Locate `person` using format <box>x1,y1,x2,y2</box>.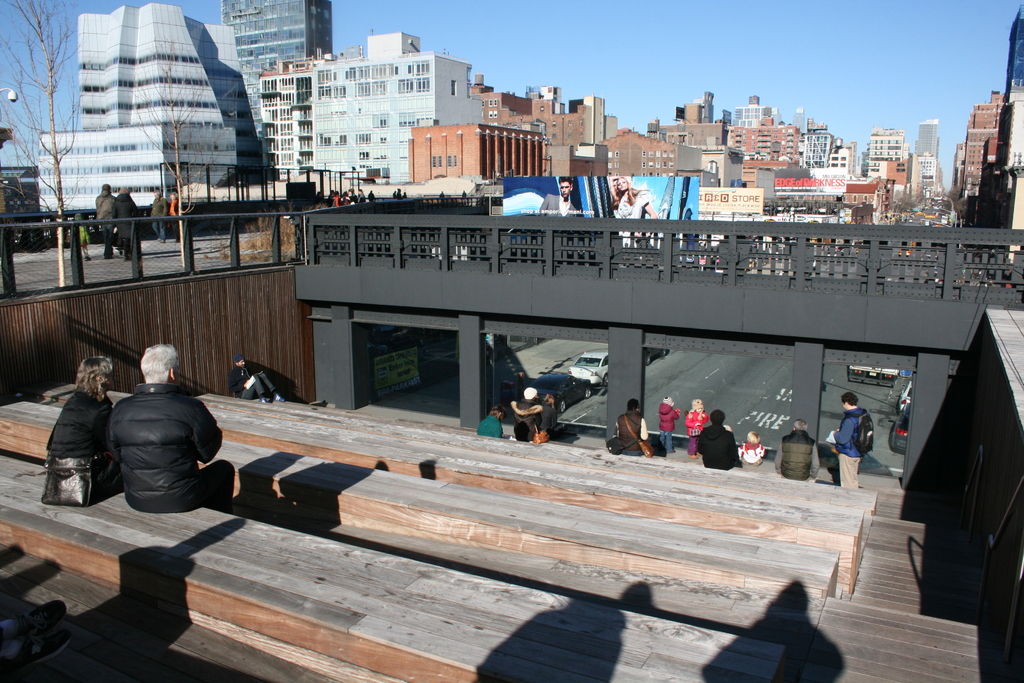
<box>109,346,235,509</box>.
